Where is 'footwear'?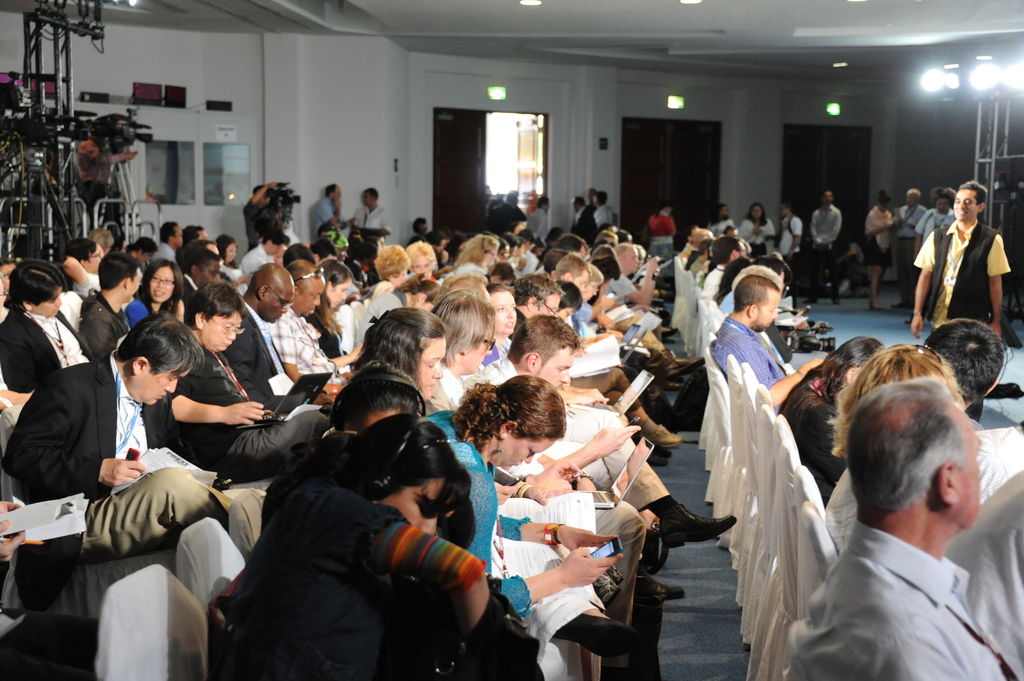
box=[801, 289, 820, 302].
